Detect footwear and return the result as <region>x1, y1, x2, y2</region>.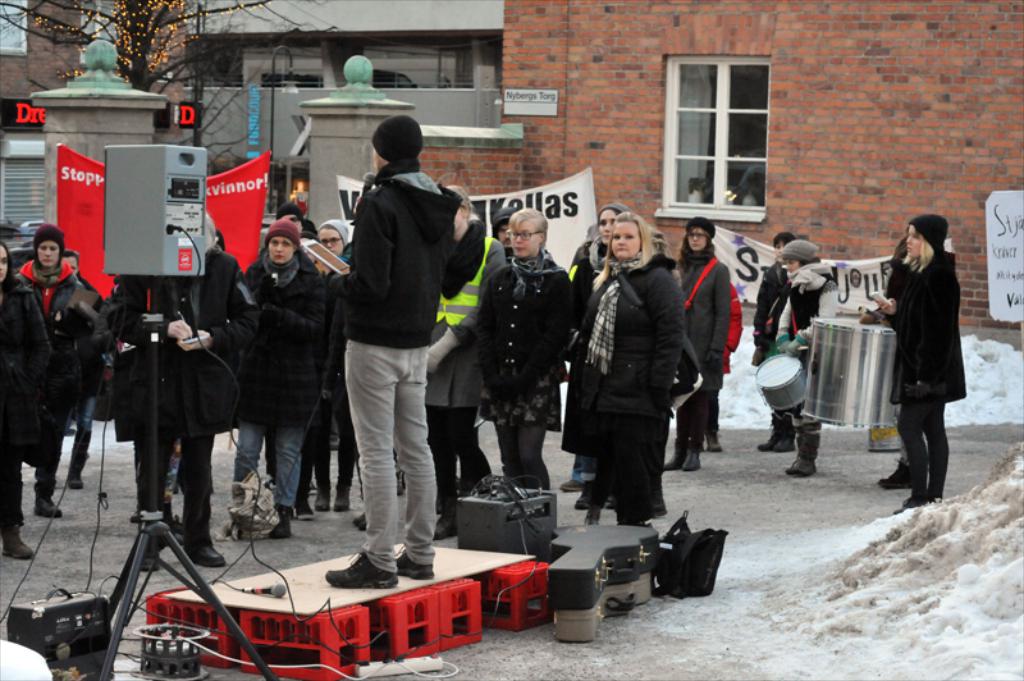
<region>780, 412, 819, 476</region>.
